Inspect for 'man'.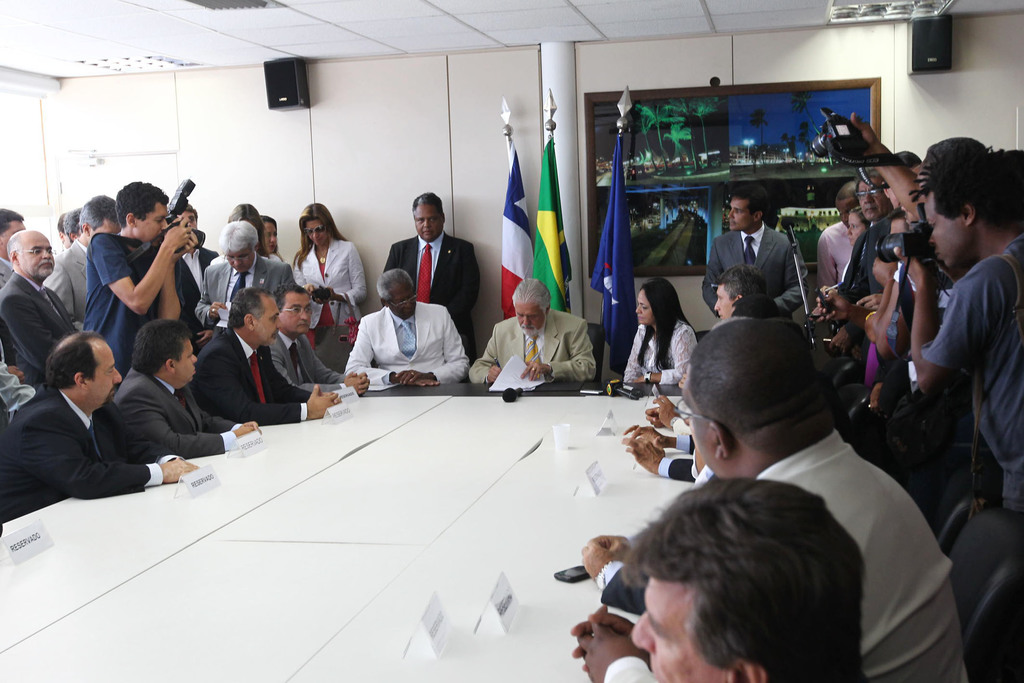
Inspection: 192/290/351/435.
